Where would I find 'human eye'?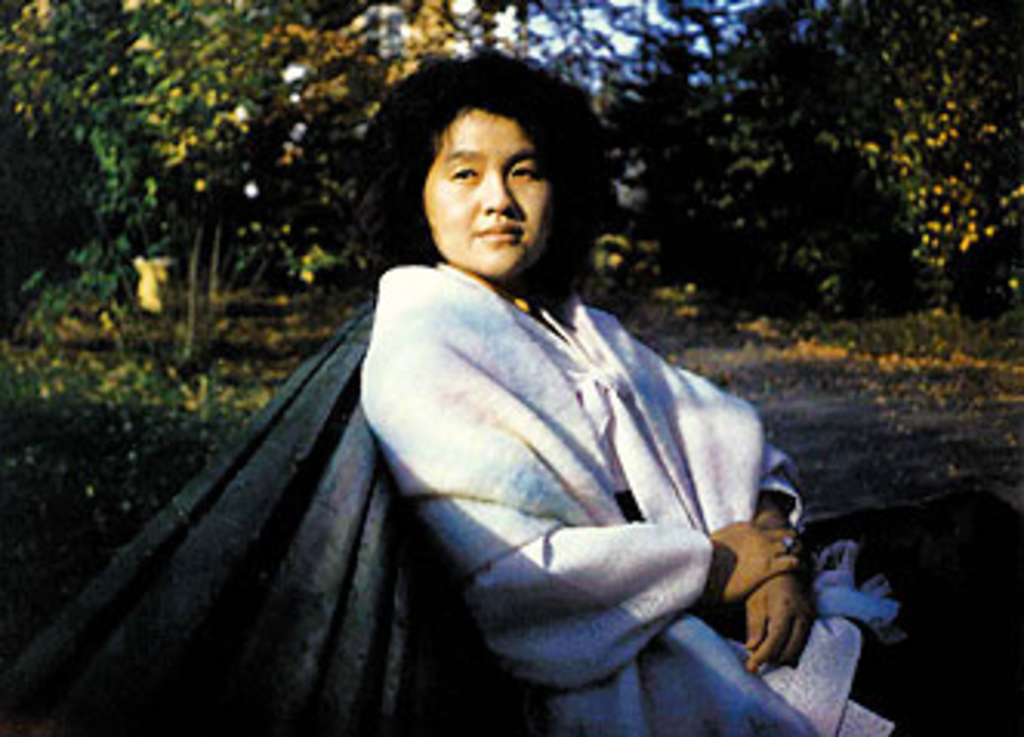
At (x1=450, y1=167, x2=484, y2=182).
